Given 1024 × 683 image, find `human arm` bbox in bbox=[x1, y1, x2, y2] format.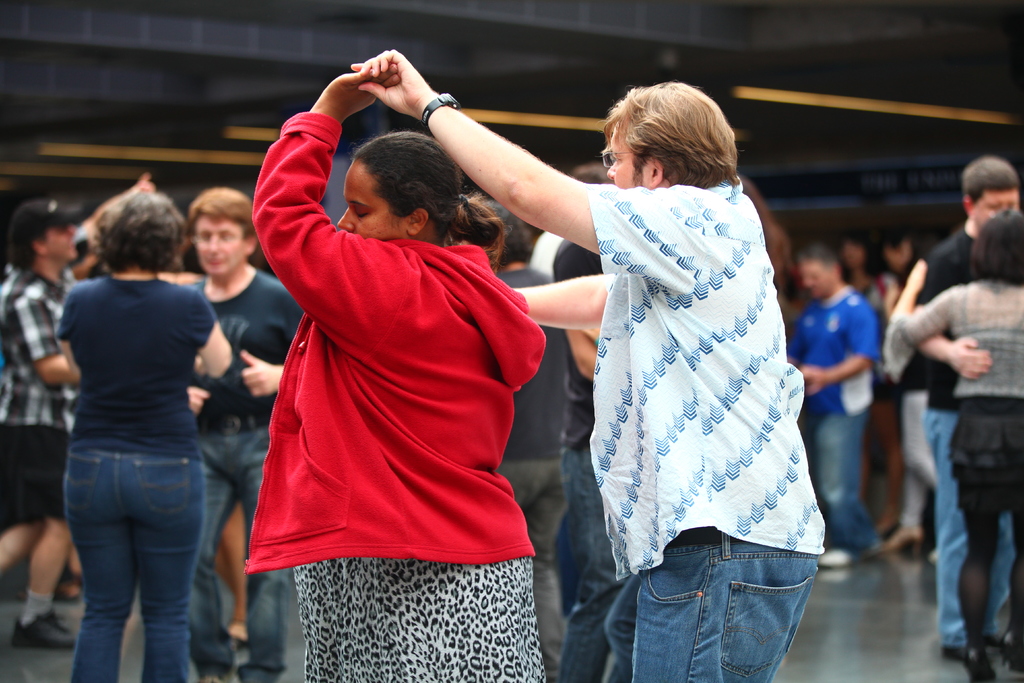
bbox=[10, 292, 98, 394].
